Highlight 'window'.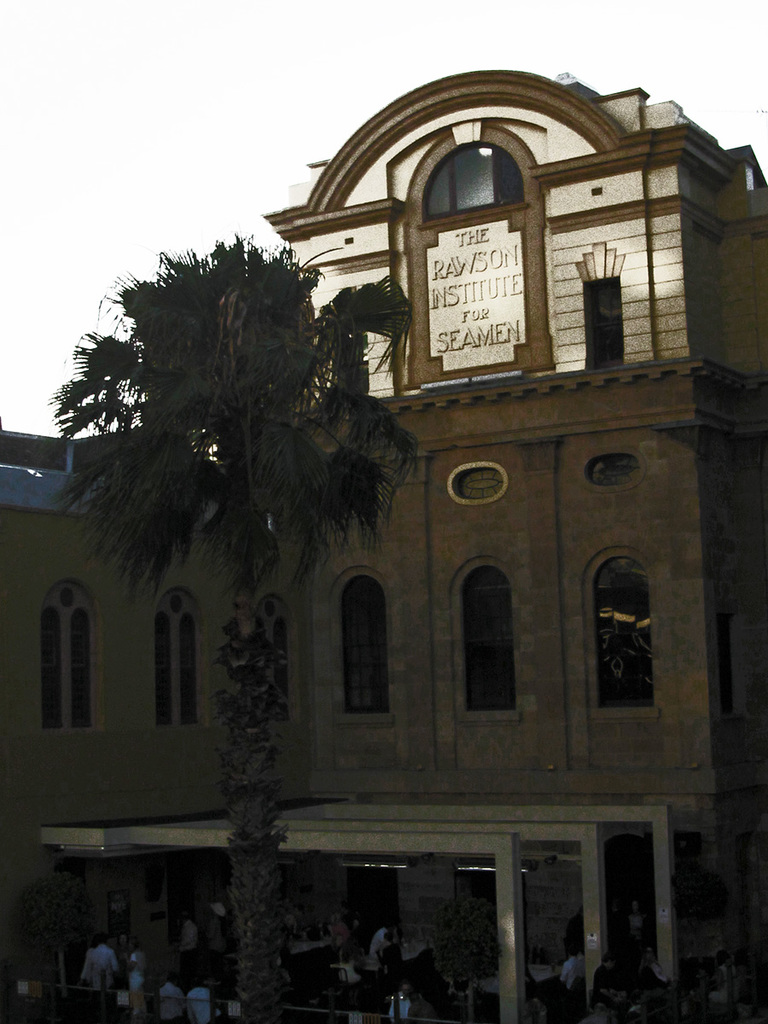
Highlighted region: 576 550 655 727.
